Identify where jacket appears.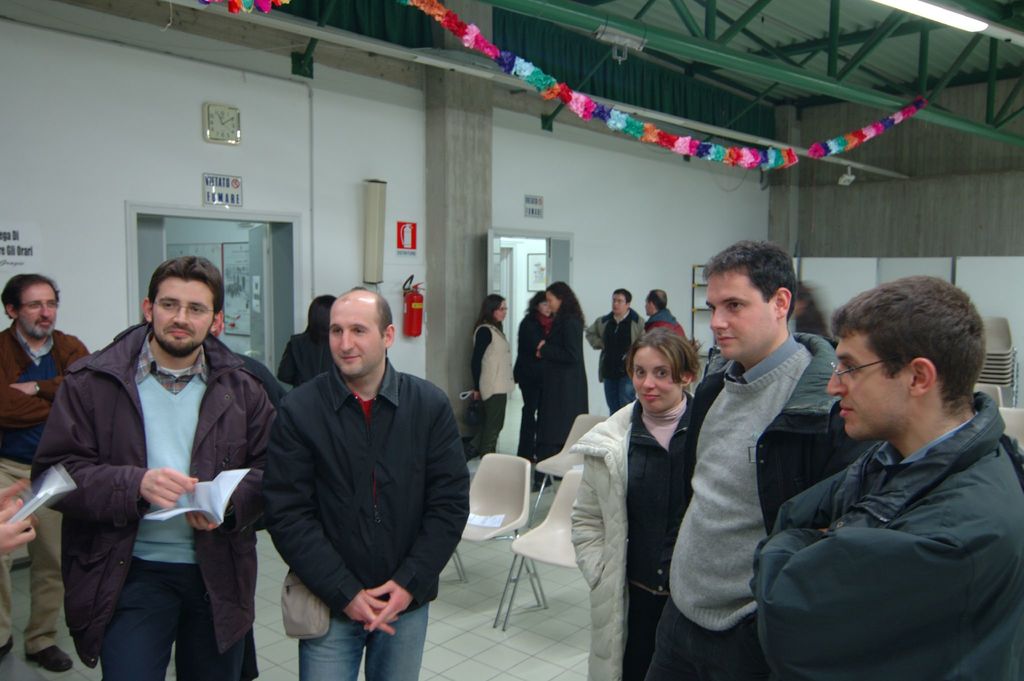
Appears at 757/390/1023/680.
